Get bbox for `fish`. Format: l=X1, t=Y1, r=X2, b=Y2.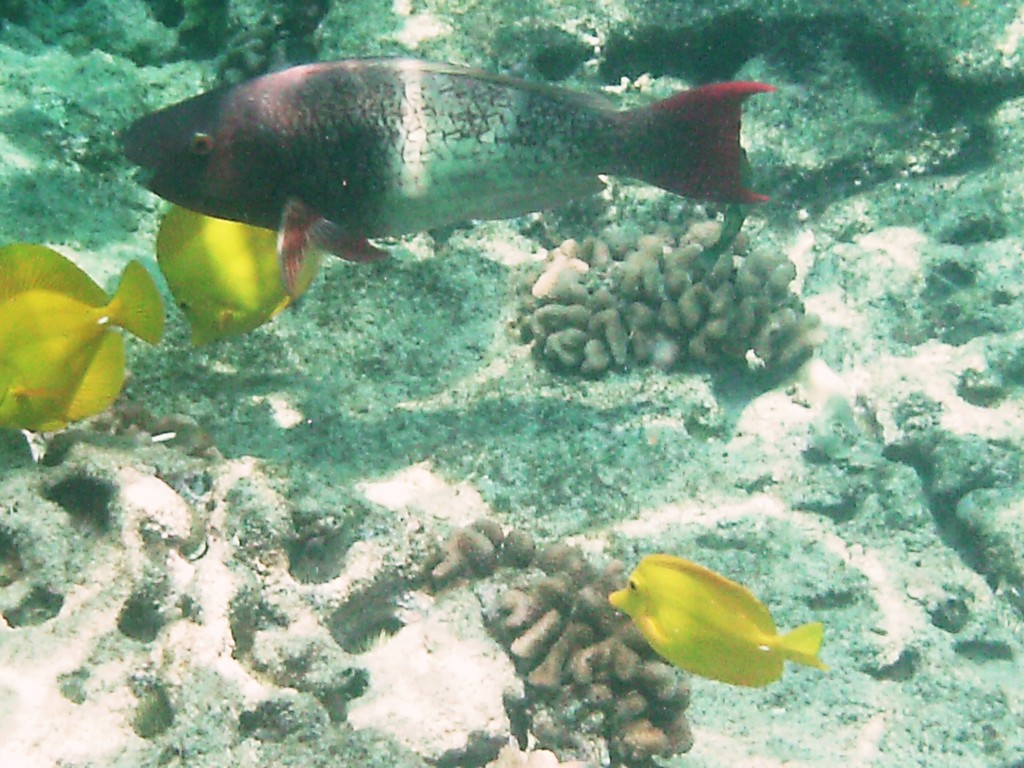
l=607, t=557, r=826, b=697.
